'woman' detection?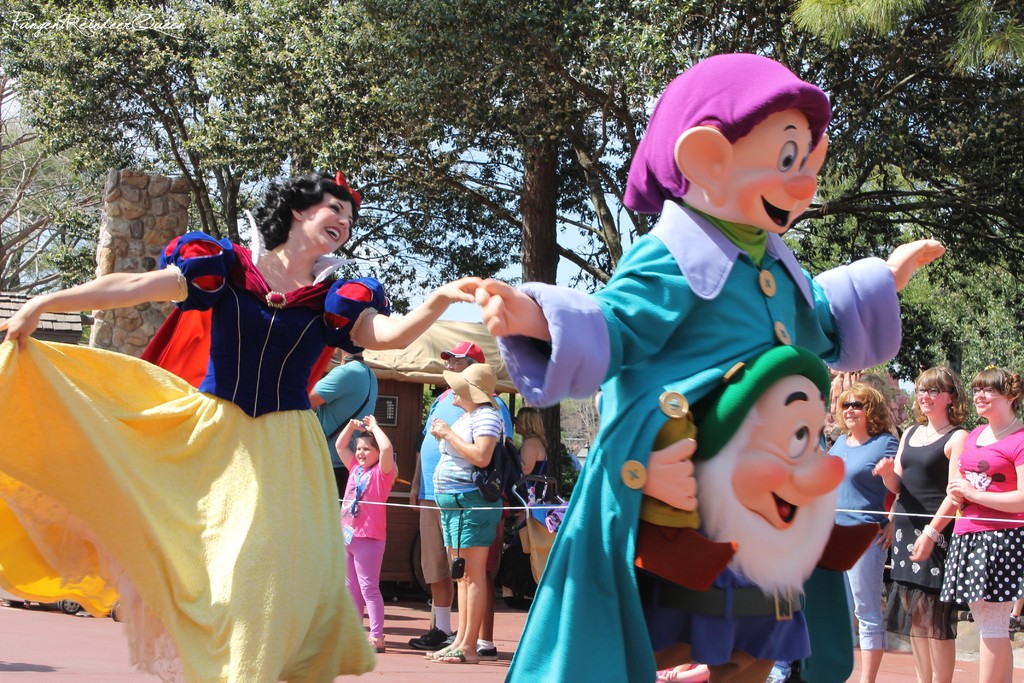
[517, 407, 556, 591]
